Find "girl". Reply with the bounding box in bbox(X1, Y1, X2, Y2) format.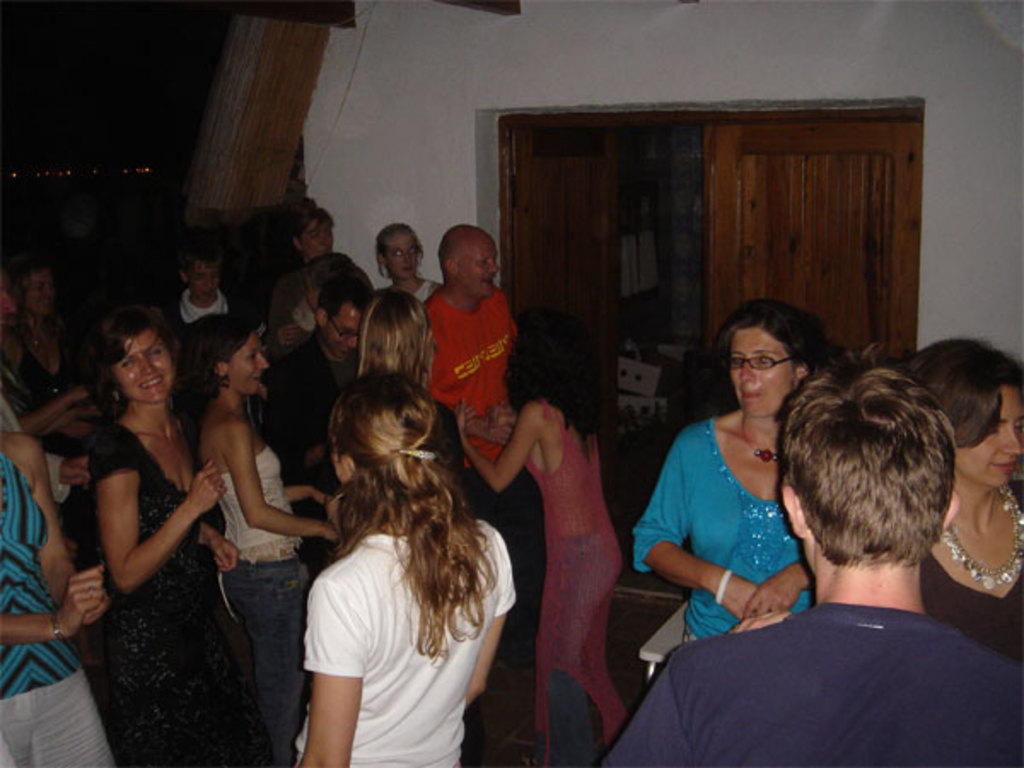
bbox(353, 292, 466, 510).
